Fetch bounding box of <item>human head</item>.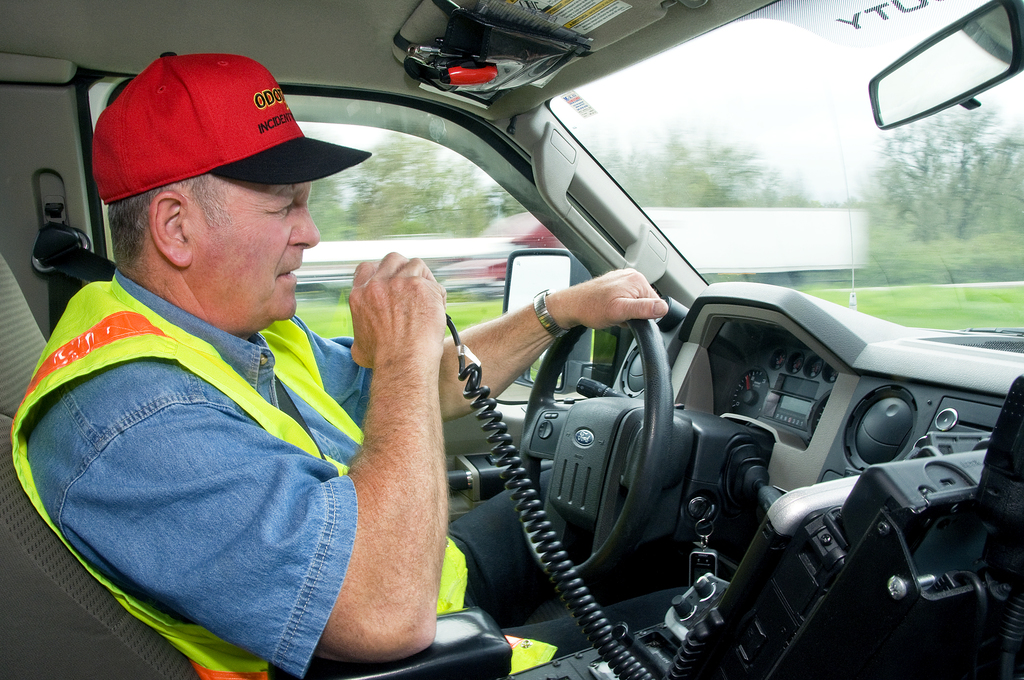
Bbox: x1=106, y1=57, x2=319, y2=333.
